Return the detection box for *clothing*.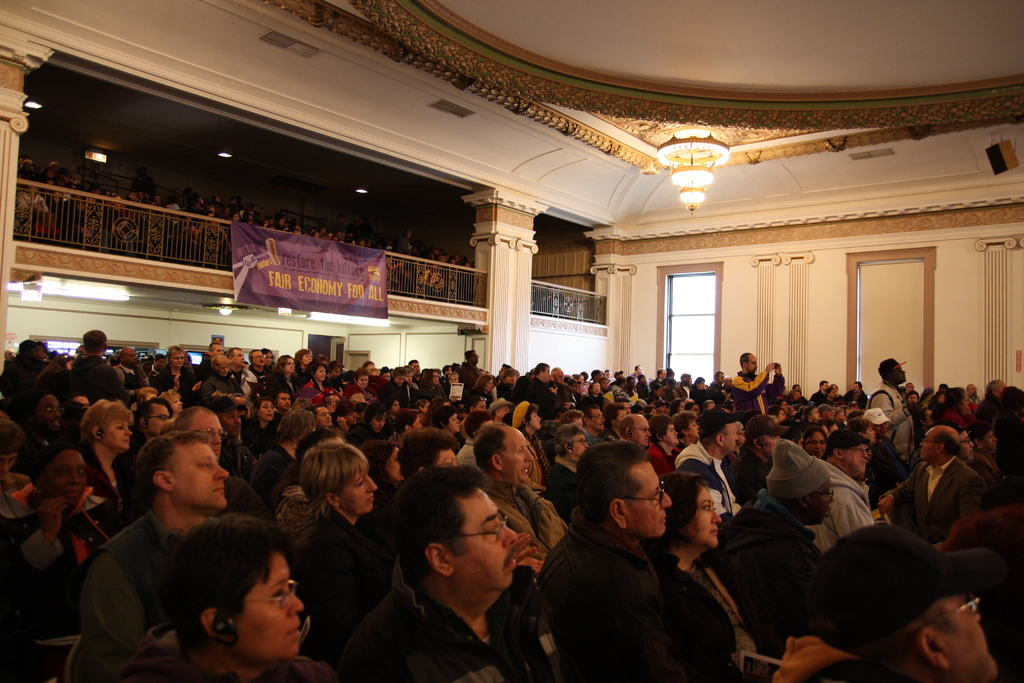
(left=458, top=361, right=483, bottom=384).
